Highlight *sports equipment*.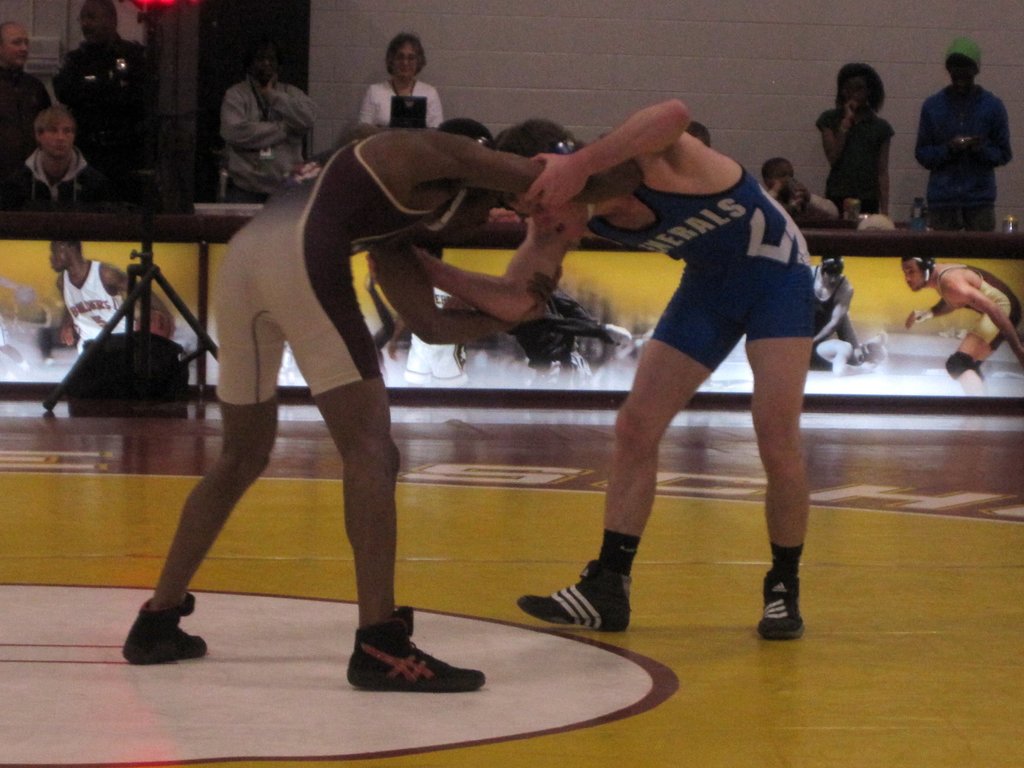
Highlighted region: 518/557/634/635.
